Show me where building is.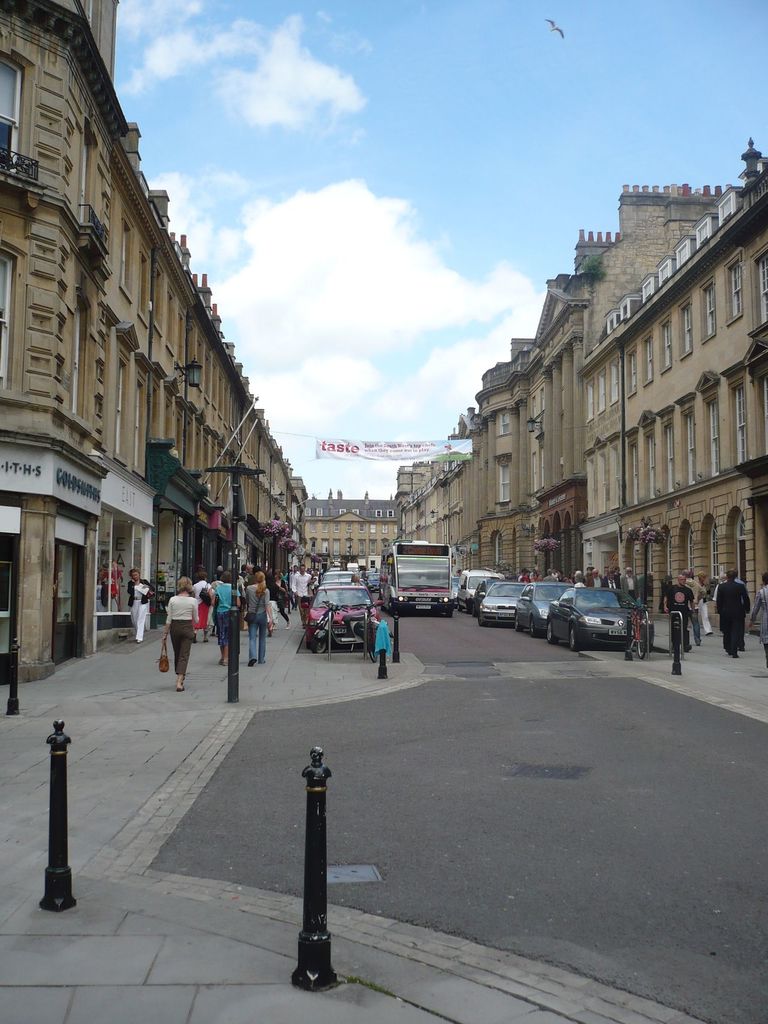
building is at 0 0 310 689.
